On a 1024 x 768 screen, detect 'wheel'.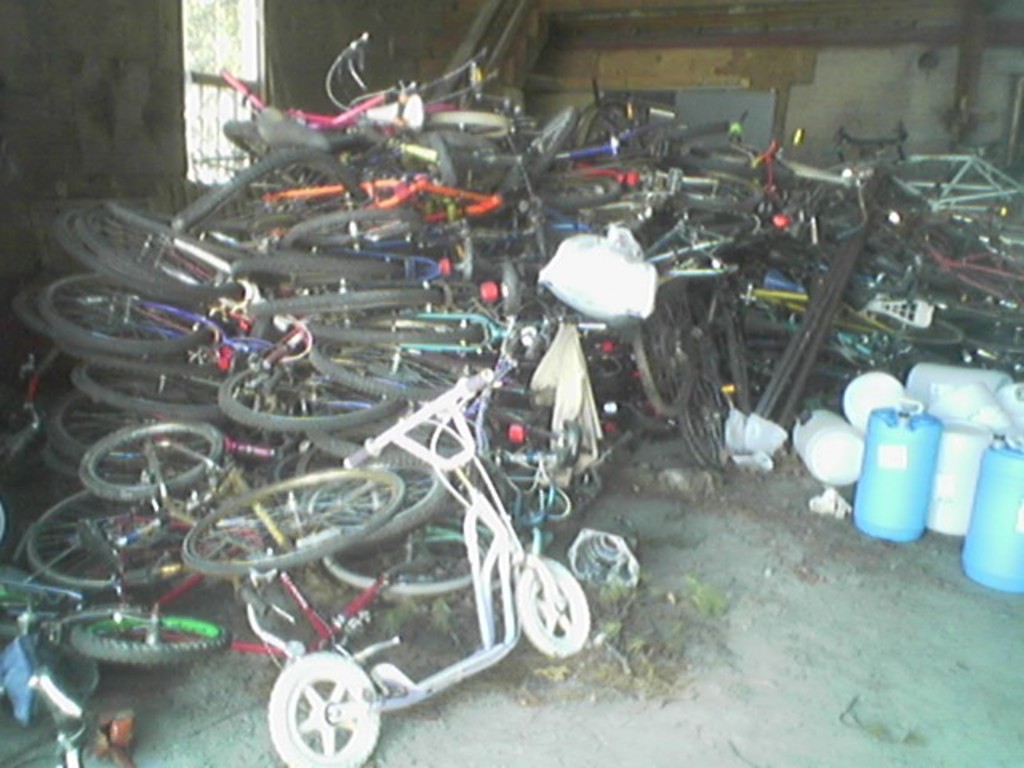
309, 342, 464, 395.
